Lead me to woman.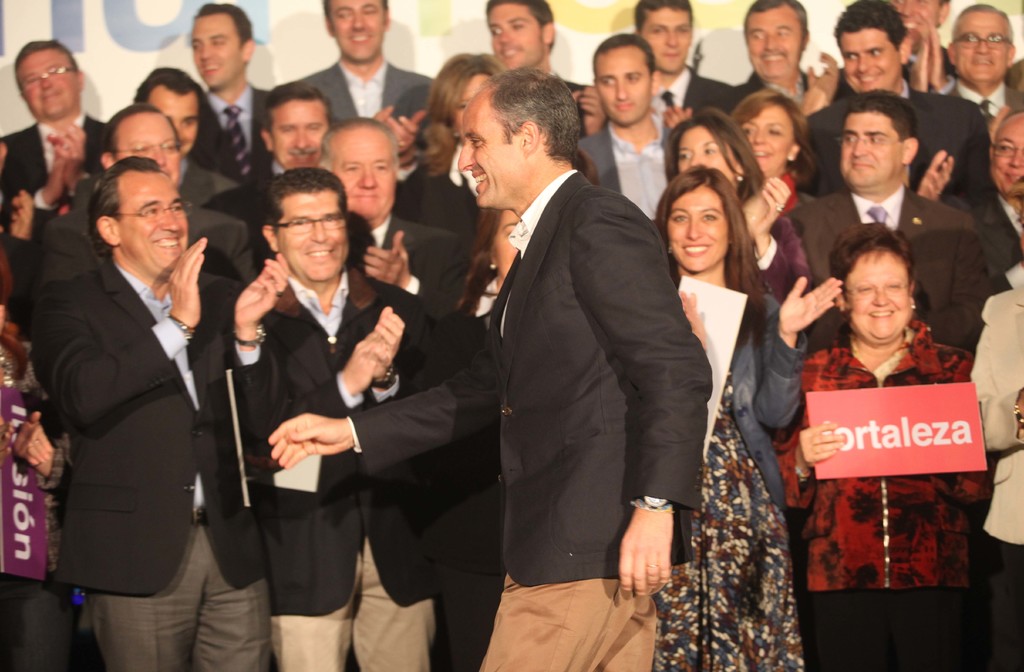
Lead to select_region(666, 110, 813, 300).
